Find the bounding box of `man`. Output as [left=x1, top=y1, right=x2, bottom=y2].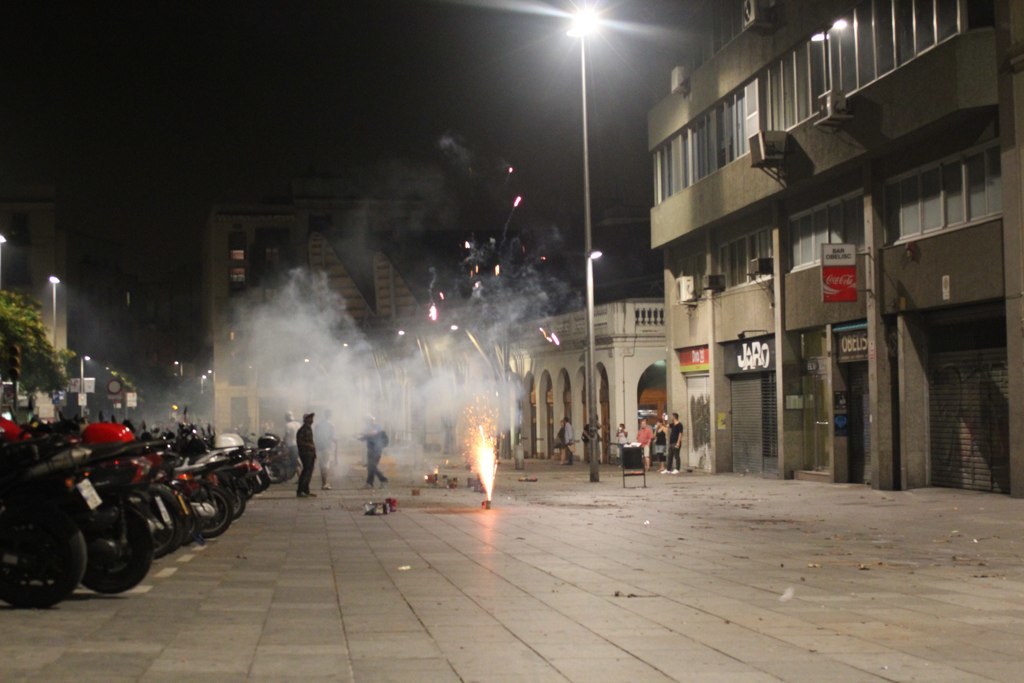
[left=635, top=420, right=654, bottom=471].
